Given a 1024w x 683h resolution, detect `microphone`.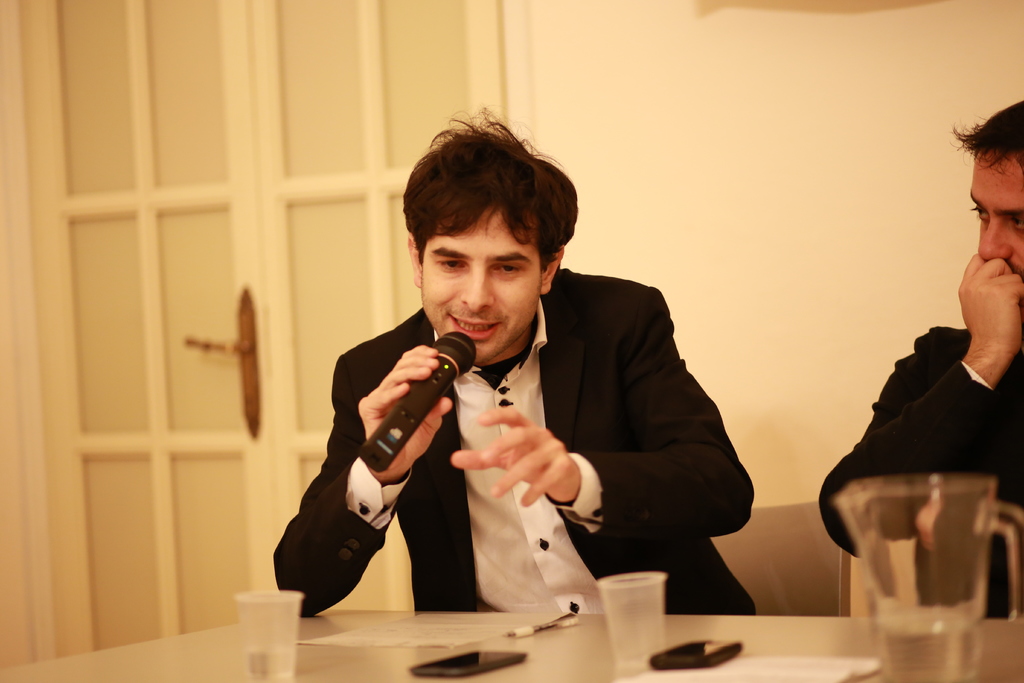
{"x1": 349, "y1": 331, "x2": 477, "y2": 478}.
